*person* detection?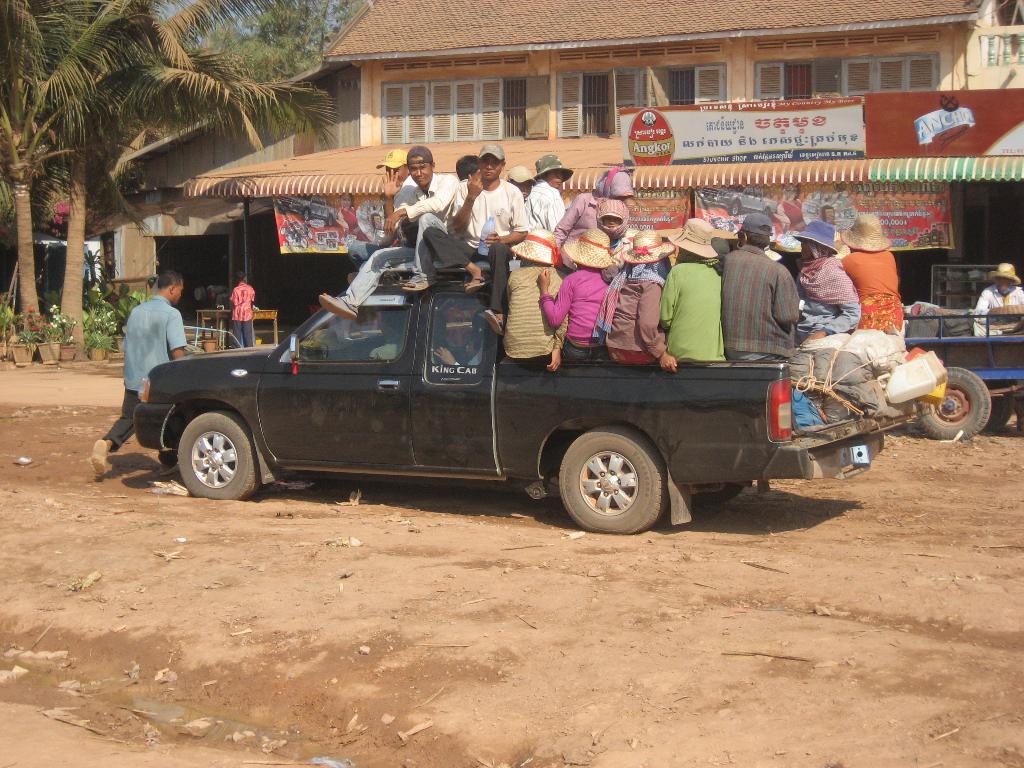
598,227,688,373
